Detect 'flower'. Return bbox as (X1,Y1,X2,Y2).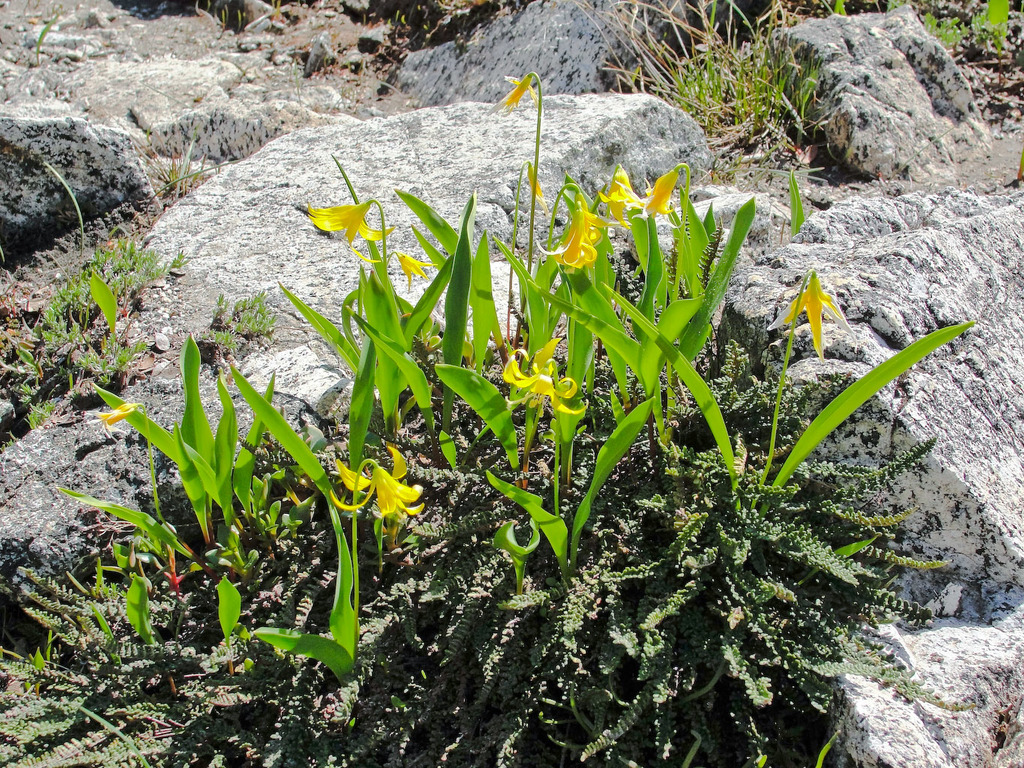
(493,349,593,438).
